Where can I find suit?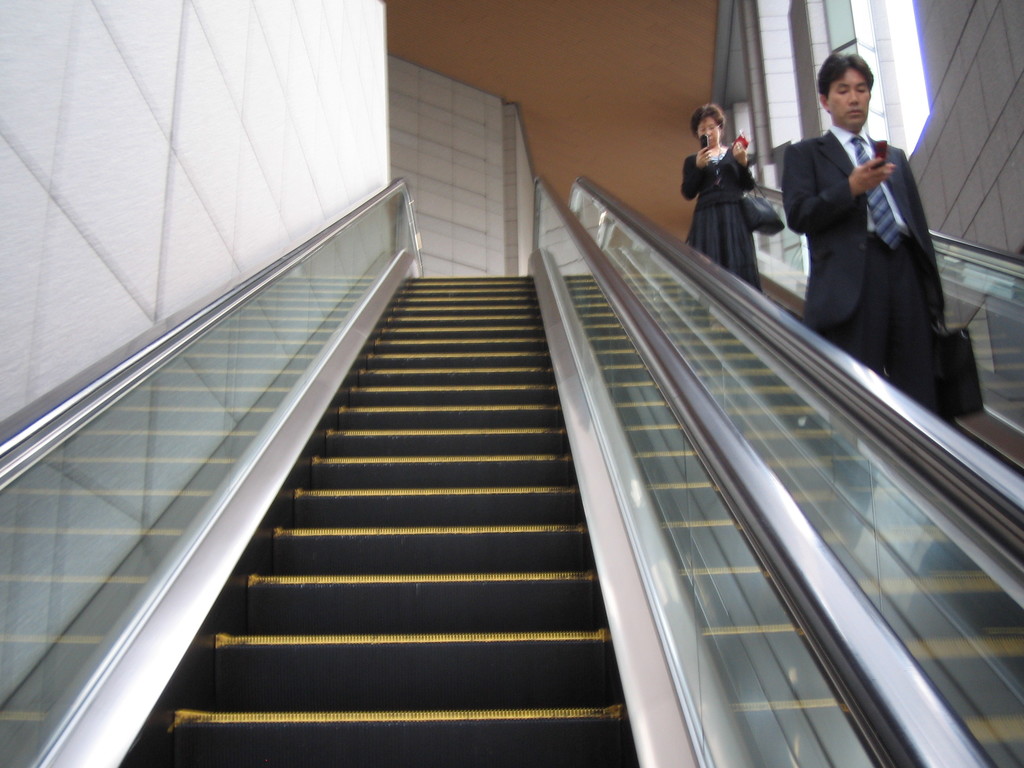
You can find it at bbox=(785, 121, 943, 415).
